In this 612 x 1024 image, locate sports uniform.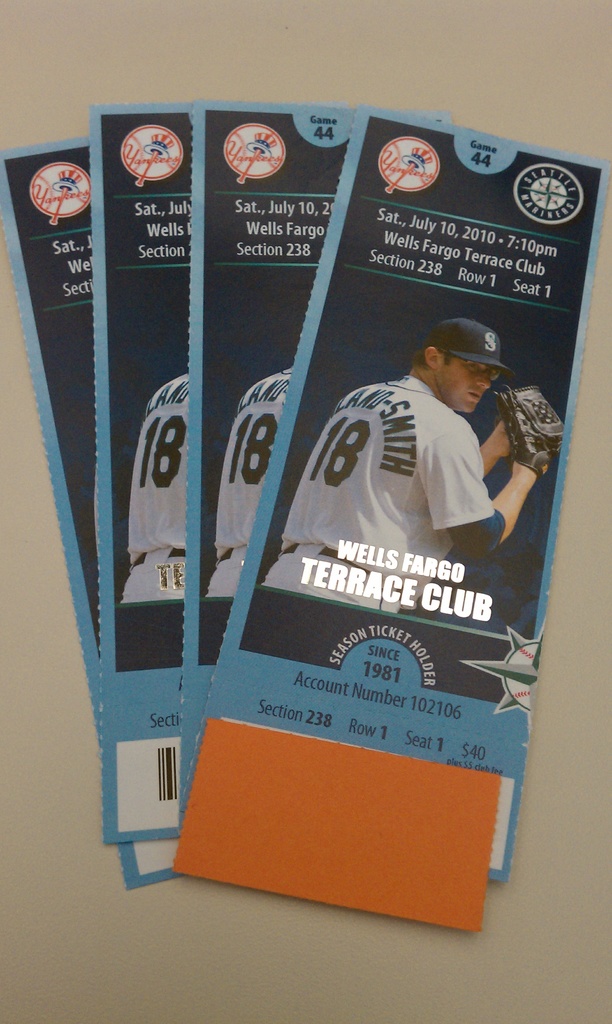
Bounding box: region(113, 364, 211, 620).
